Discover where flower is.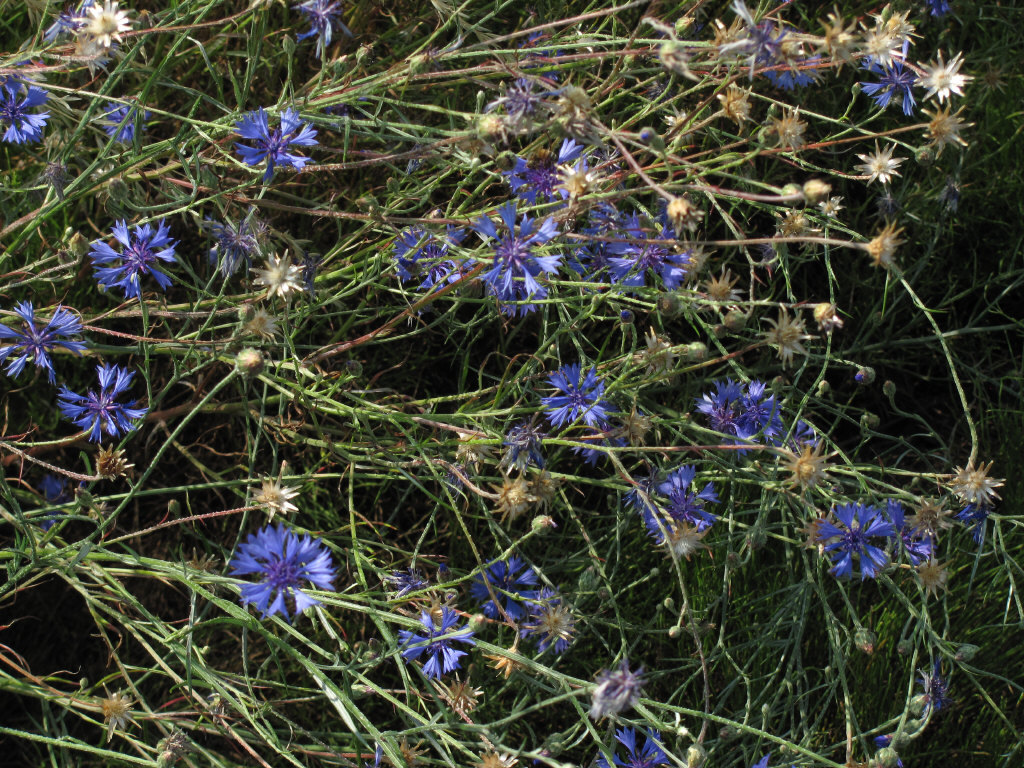
Discovered at [left=220, top=516, right=340, bottom=620].
